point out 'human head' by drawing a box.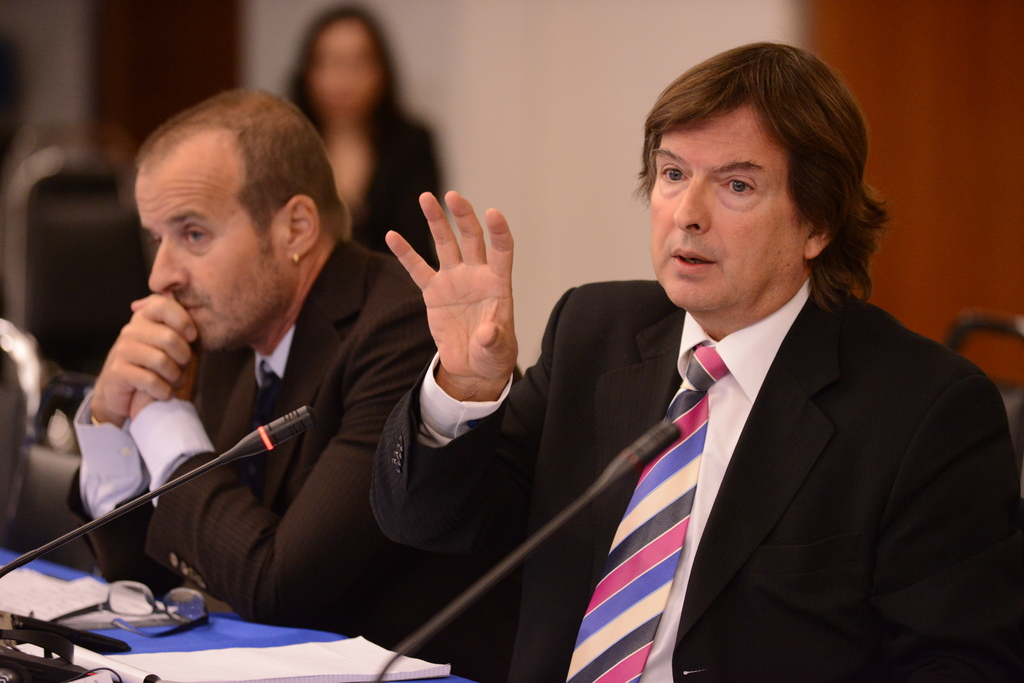
[108,74,340,359].
